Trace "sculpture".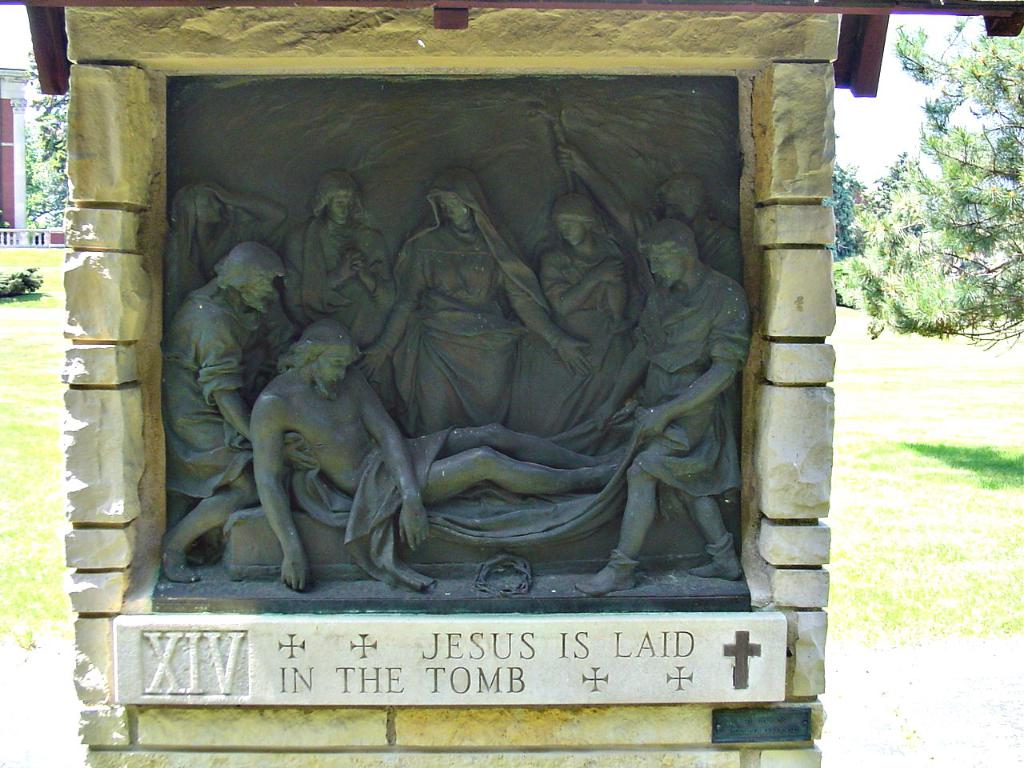
Traced to 560 226 744 608.
